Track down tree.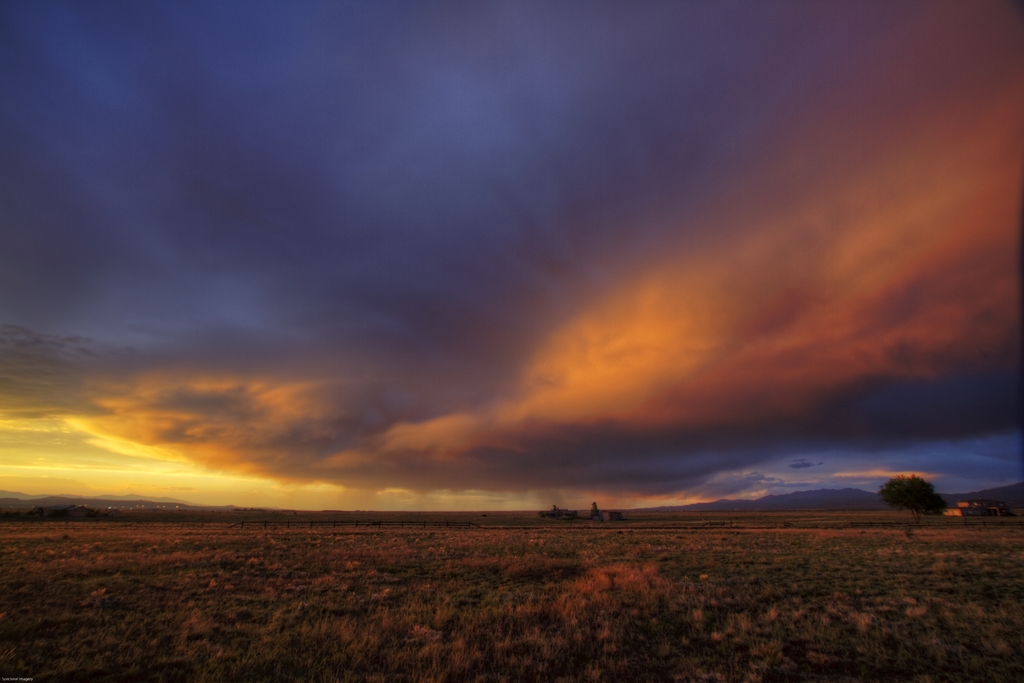
Tracked to x1=540, y1=504, x2=577, y2=526.
